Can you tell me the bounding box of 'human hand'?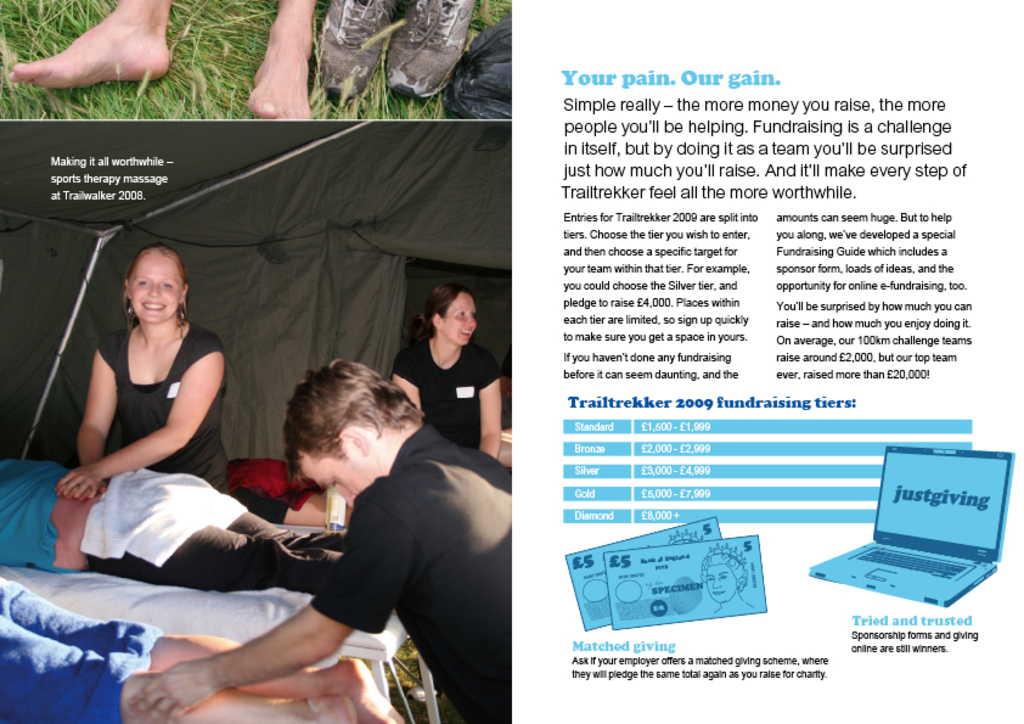
x1=56 y1=482 x2=106 y2=503.
